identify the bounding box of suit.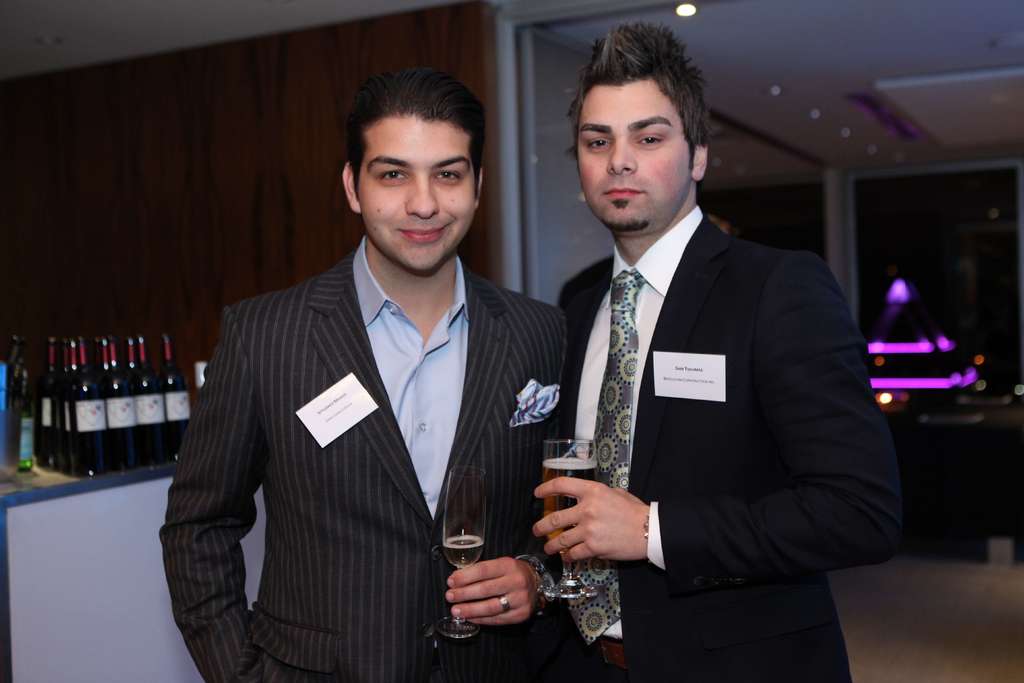
(left=189, top=222, right=583, bottom=671).
